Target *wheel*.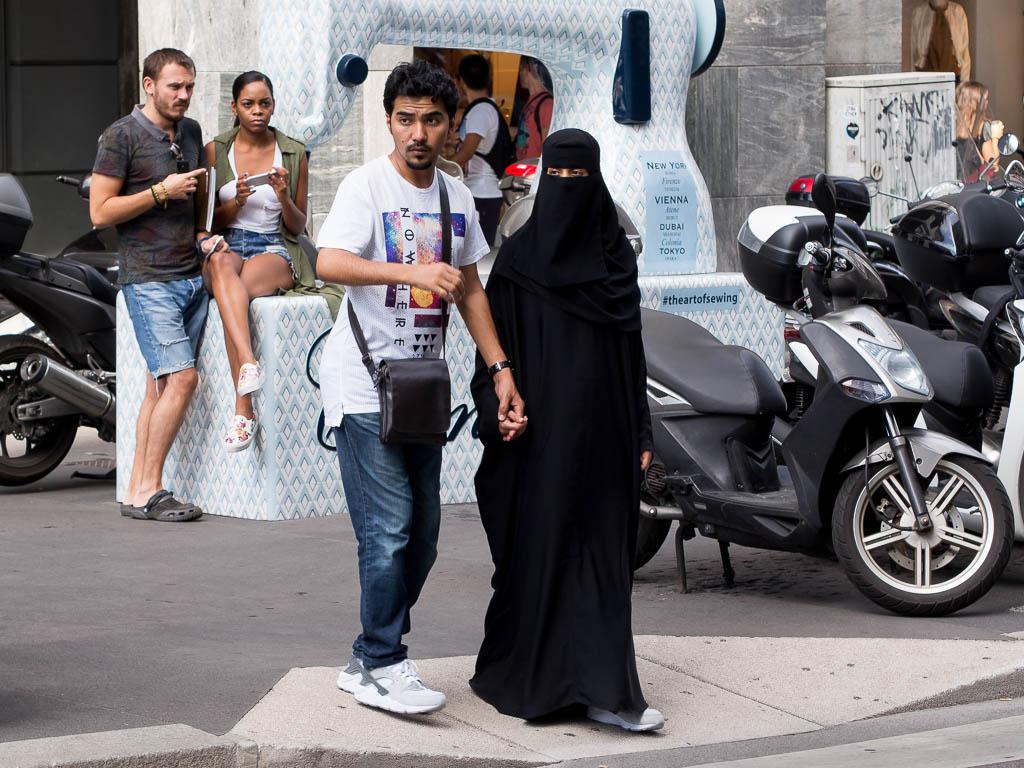
Target region: {"x1": 0, "y1": 336, "x2": 79, "y2": 489}.
